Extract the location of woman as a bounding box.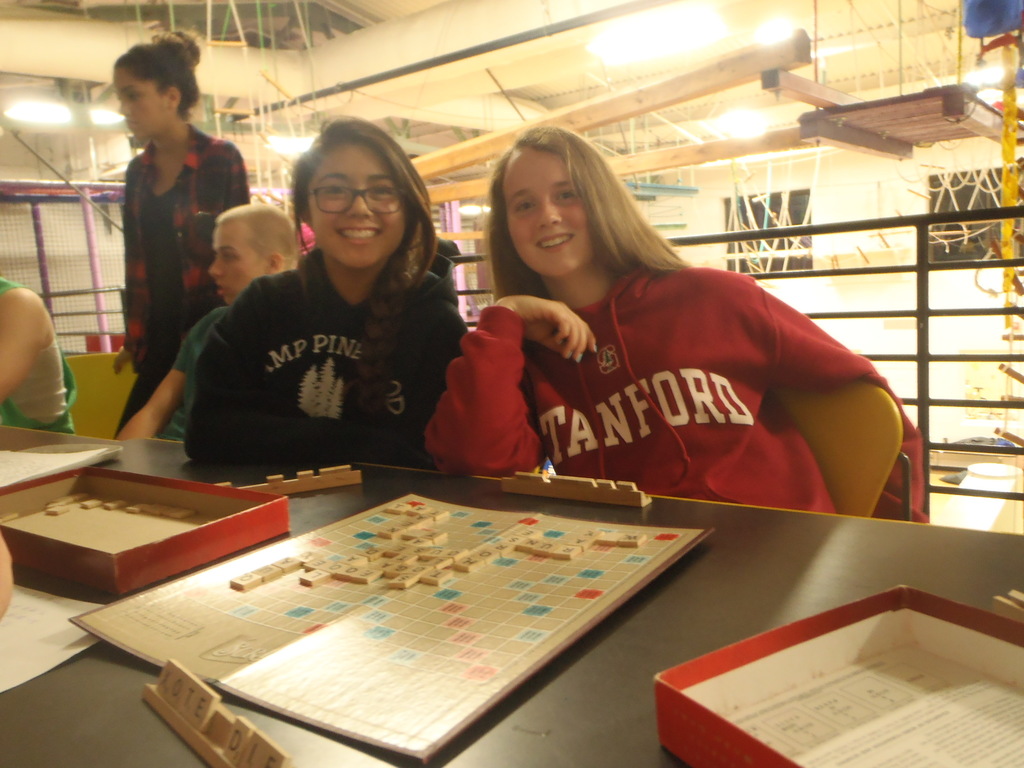
<box>423,124,932,522</box>.
